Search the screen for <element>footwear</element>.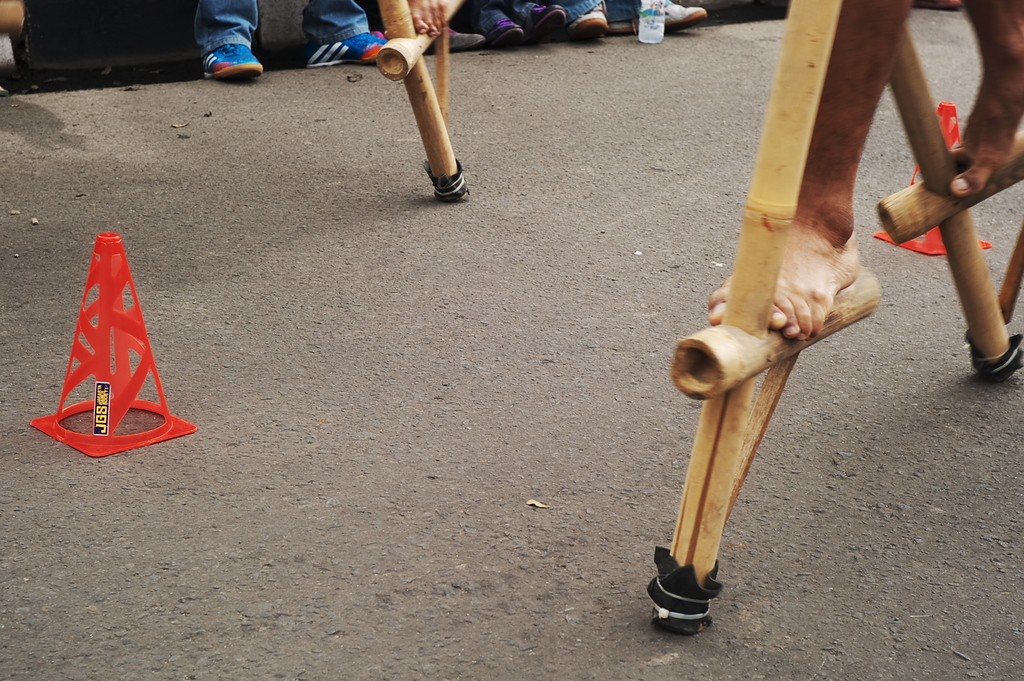
Found at locate(561, 1, 605, 40).
